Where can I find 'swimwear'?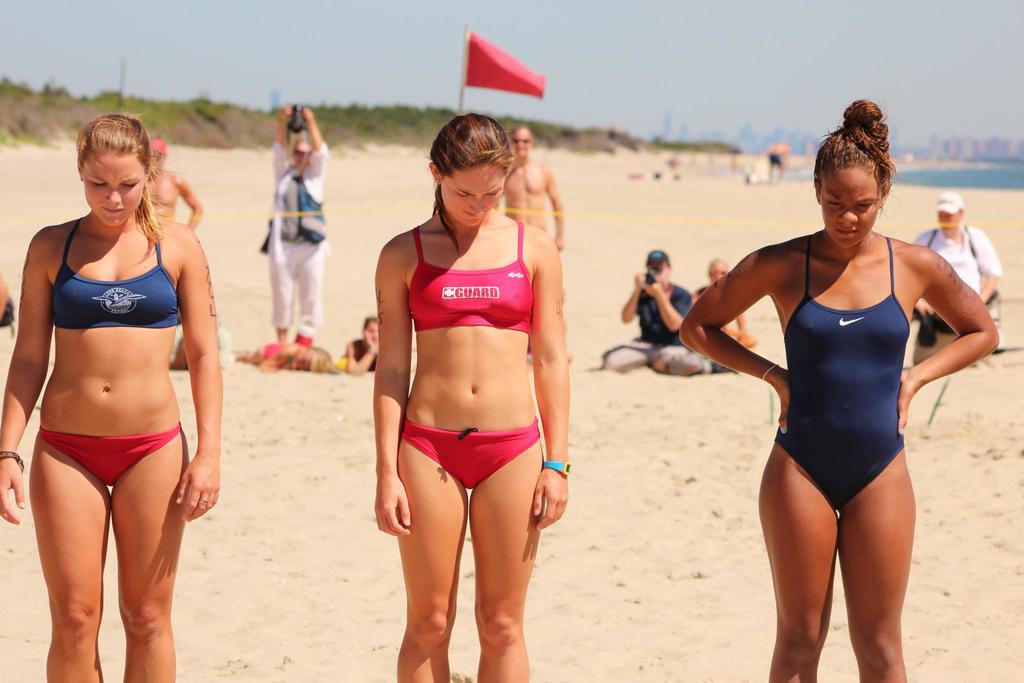
You can find it at [x1=39, y1=420, x2=181, y2=490].
